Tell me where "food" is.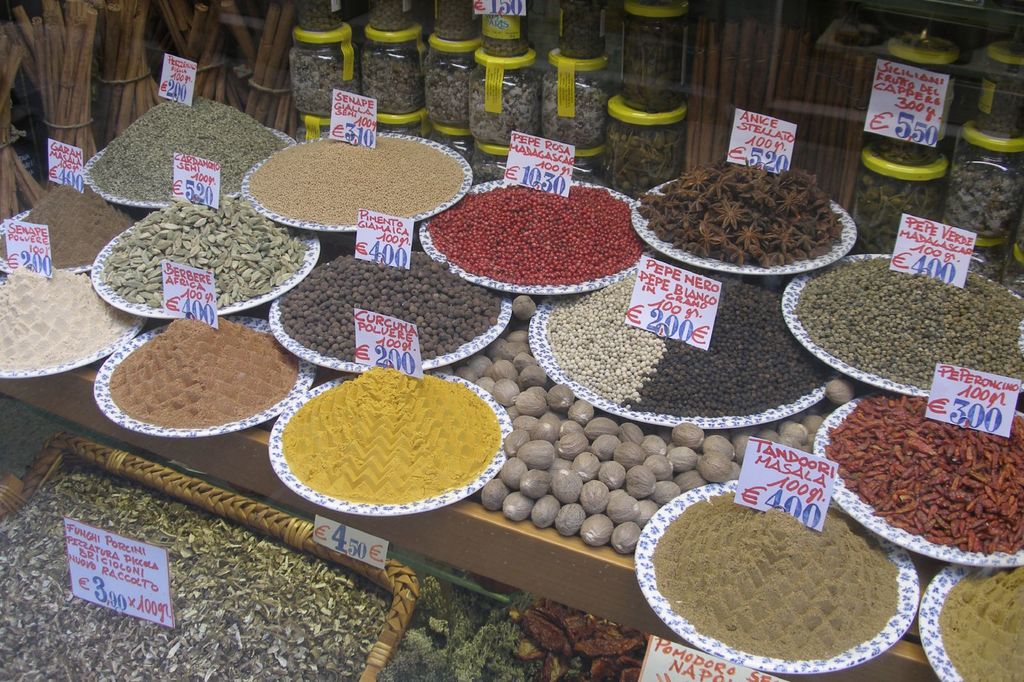
"food" is at bbox=[644, 496, 902, 659].
